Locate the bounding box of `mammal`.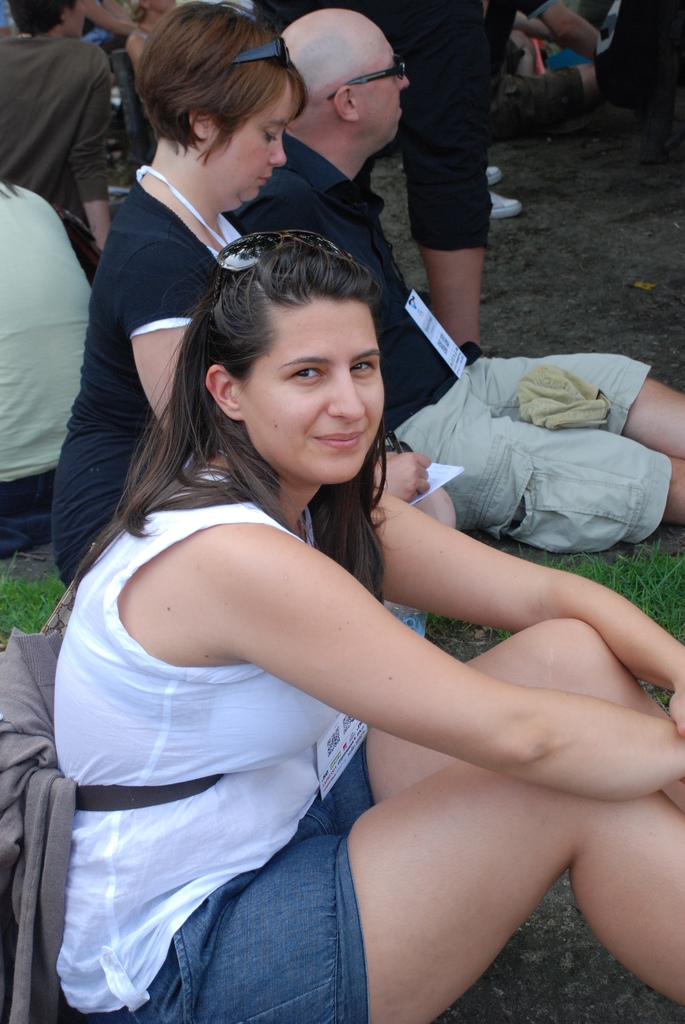
Bounding box: BBox(229, 10, 684, 554).
